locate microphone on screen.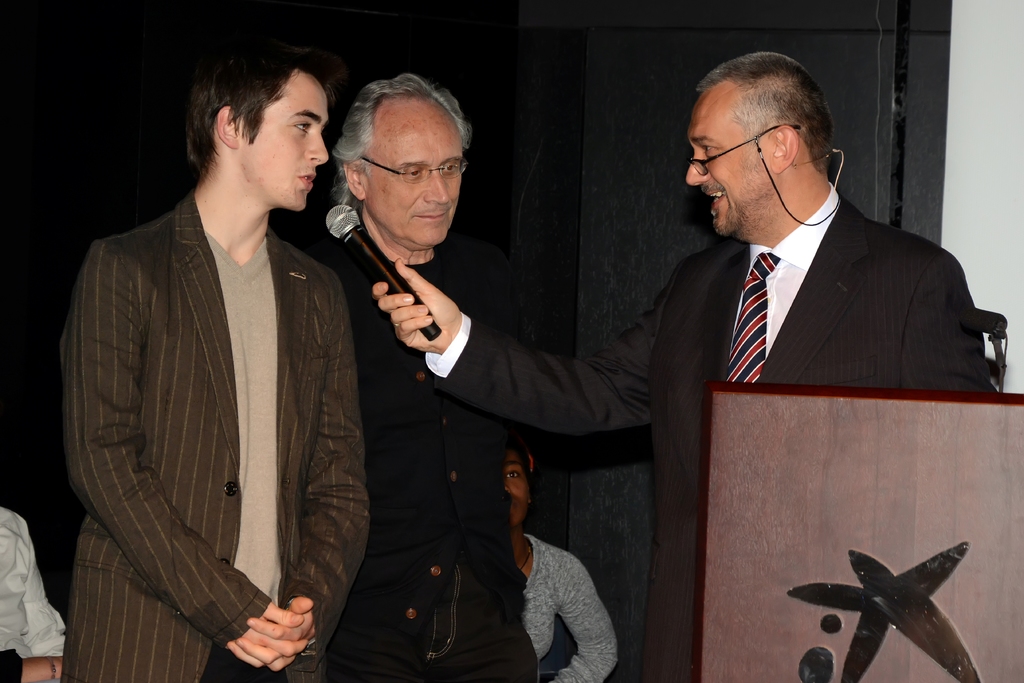
On screen at [324, 198, 444, 336].
